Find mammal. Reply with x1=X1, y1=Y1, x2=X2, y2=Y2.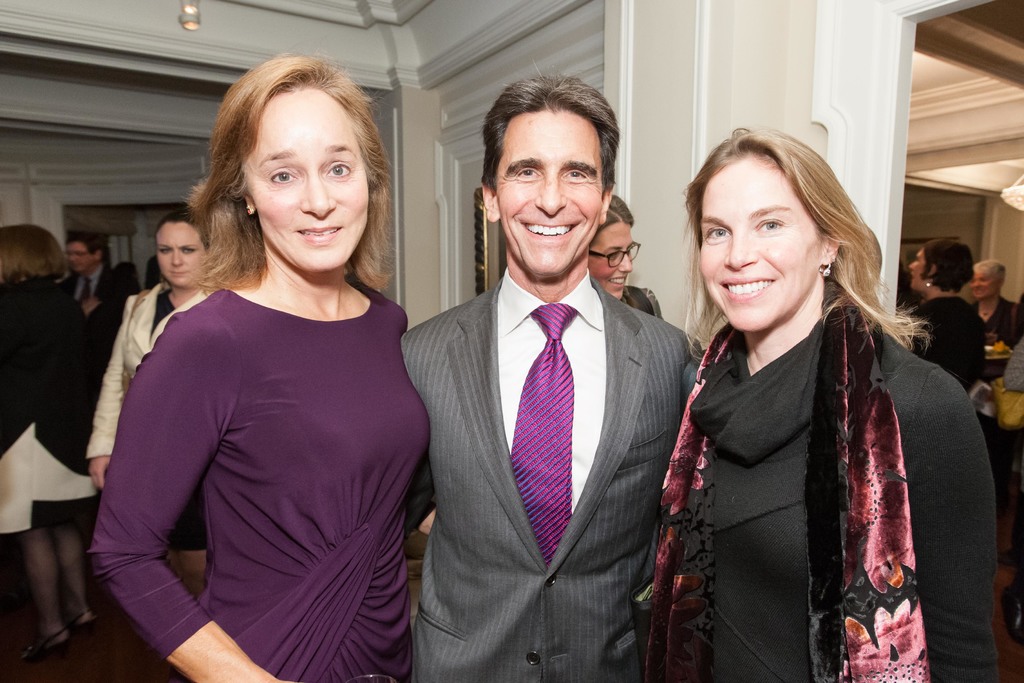
x1=87, y1=53, x2=428, y2=682.
